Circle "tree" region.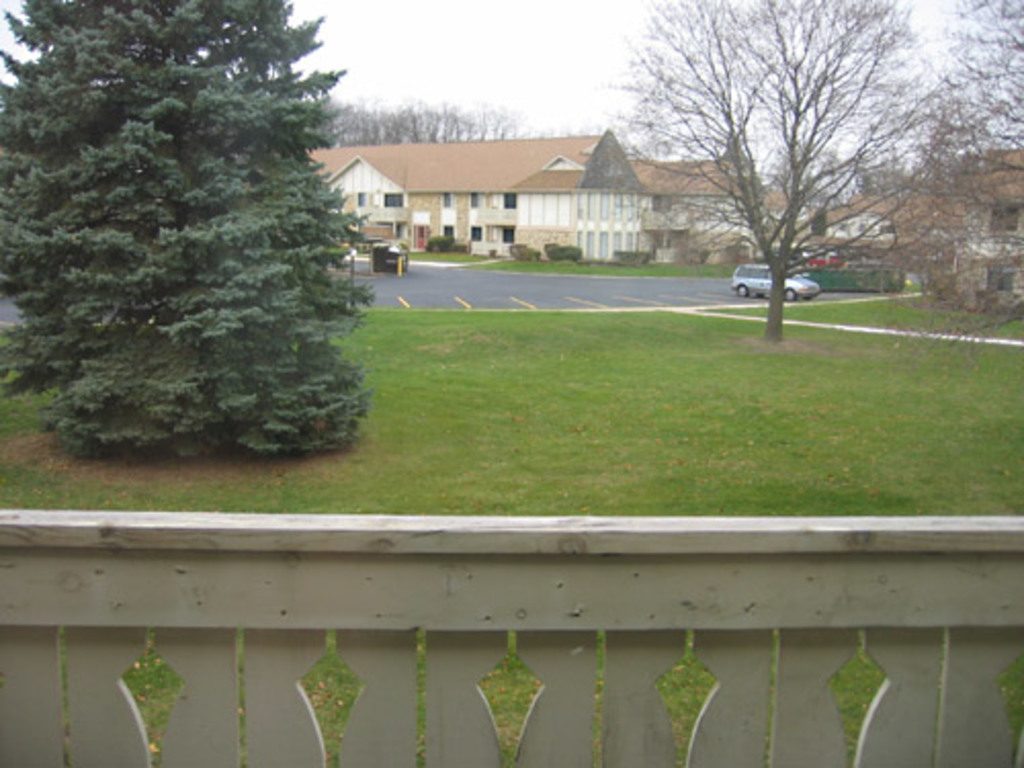
Region: region(0, 0, 127, 377).
